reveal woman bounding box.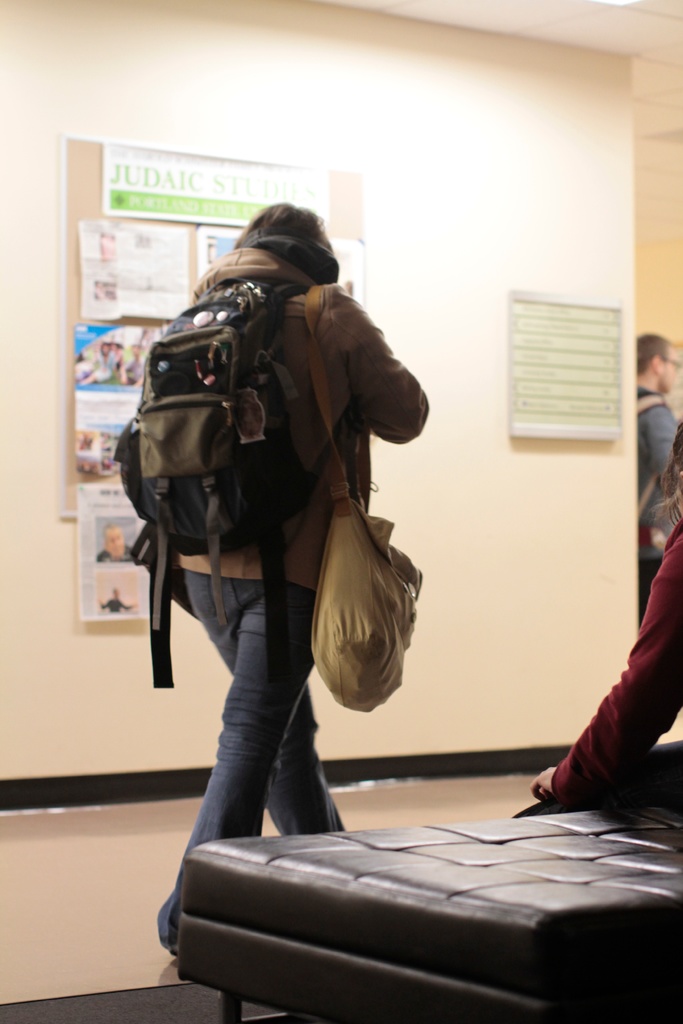
Revealed: bbox=(507, 413, 682, 817).
